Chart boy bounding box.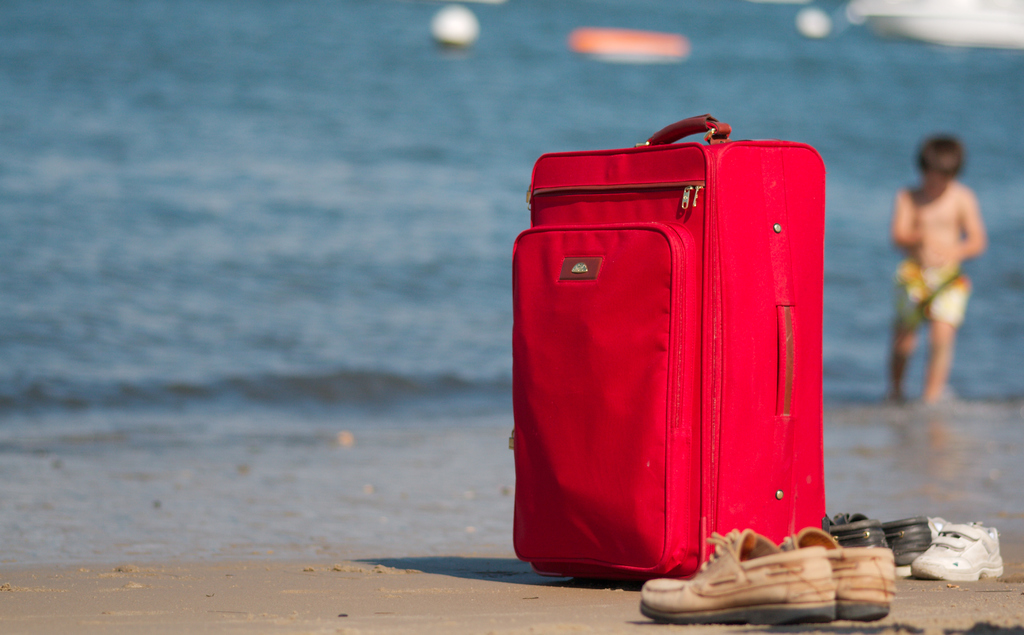
Charted: left=884, top=134, right=991, bottom=408.
